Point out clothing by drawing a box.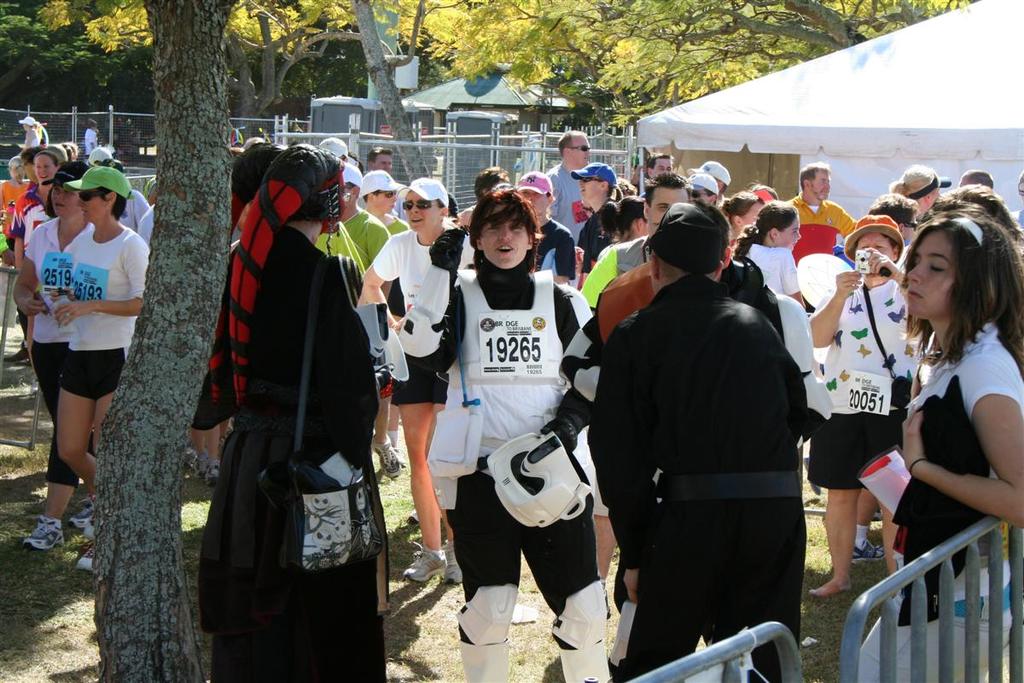
598, 206, 834, 665.
